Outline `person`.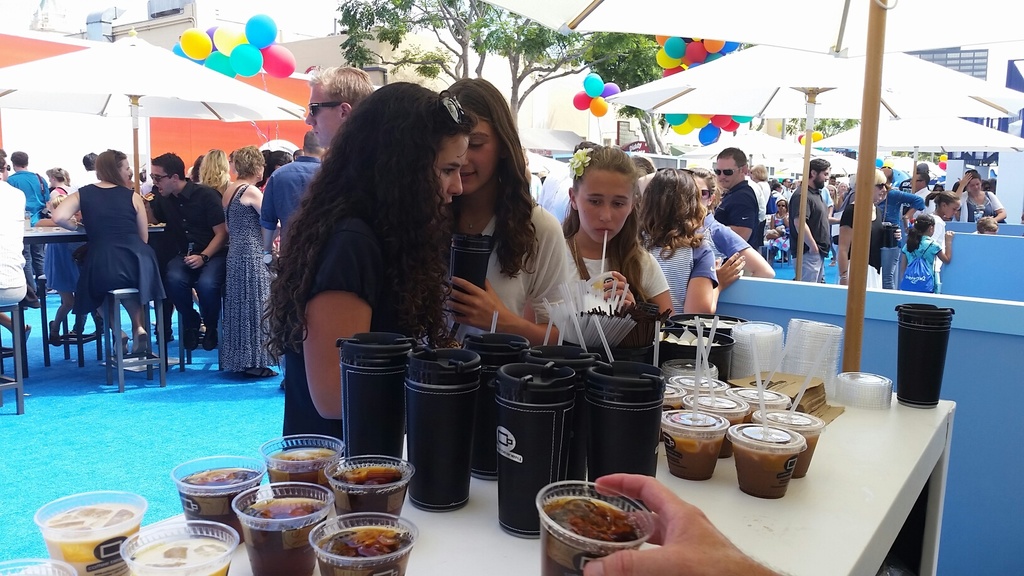
Outline: (47,166,70,207).
